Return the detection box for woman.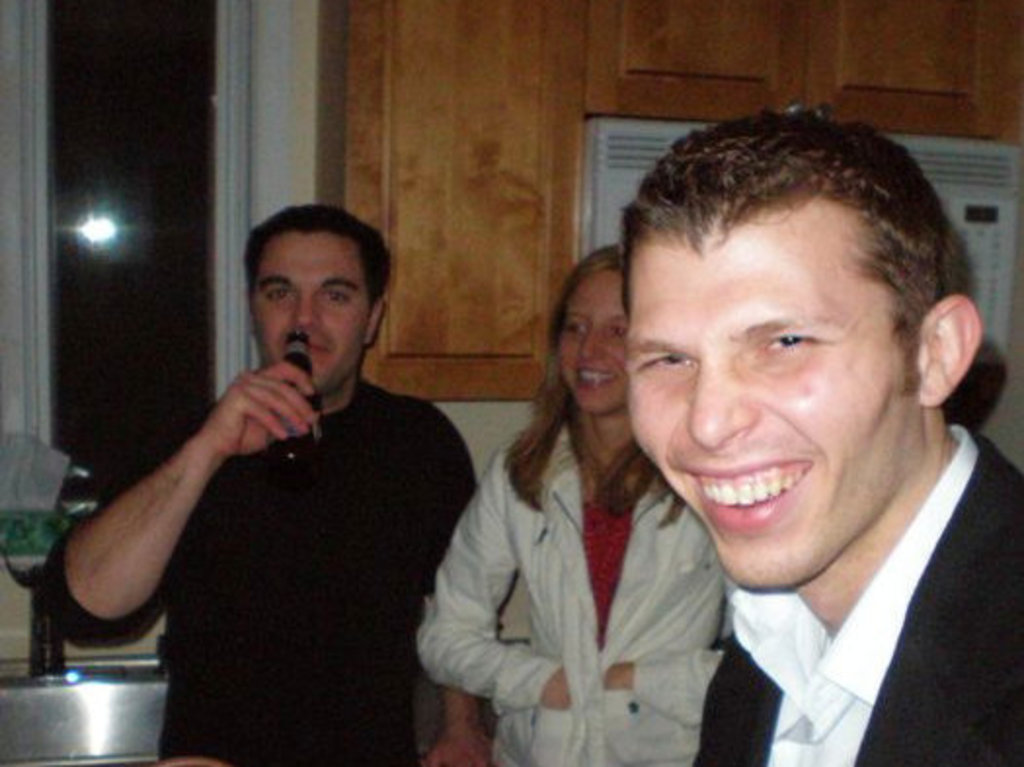
l=414, t=240, r=733, b=765.
